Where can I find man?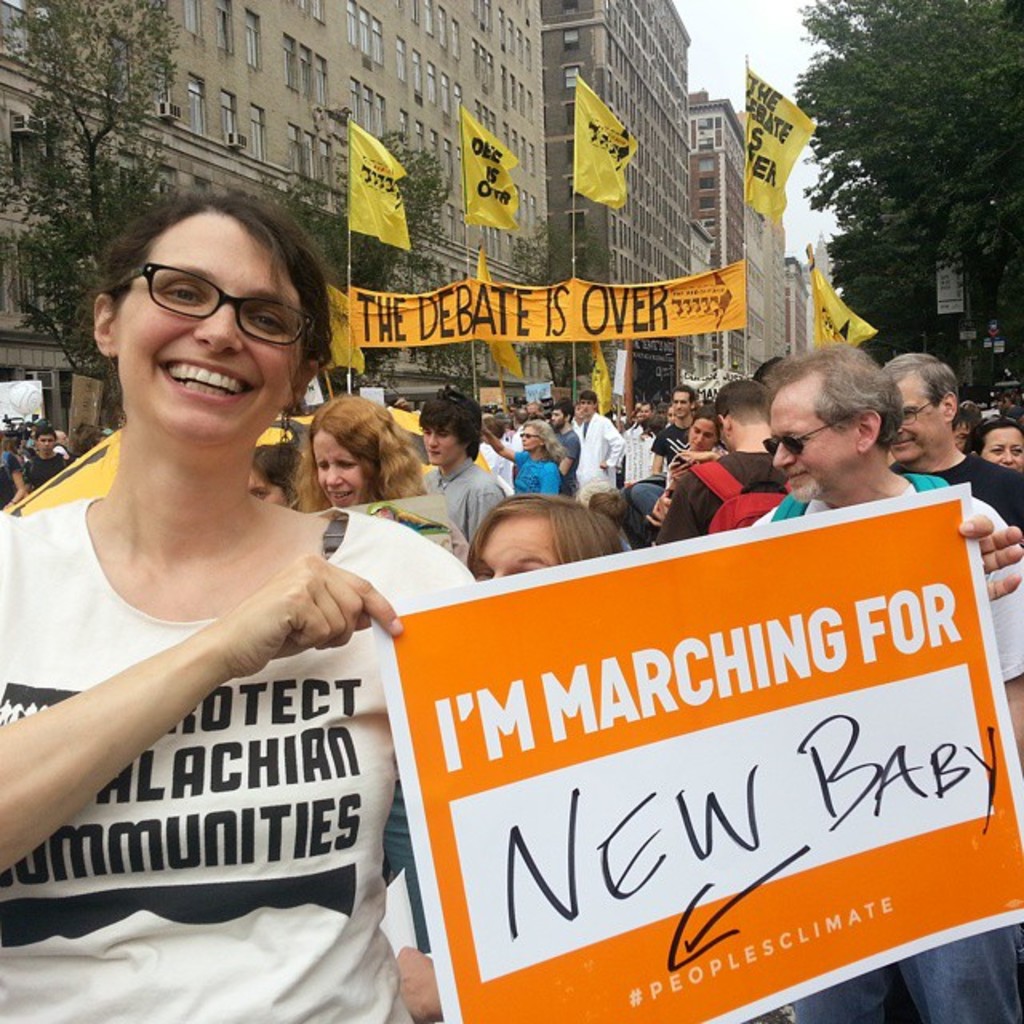
You can find it at x1=880, y1=355, x2=1022, y2=544.
